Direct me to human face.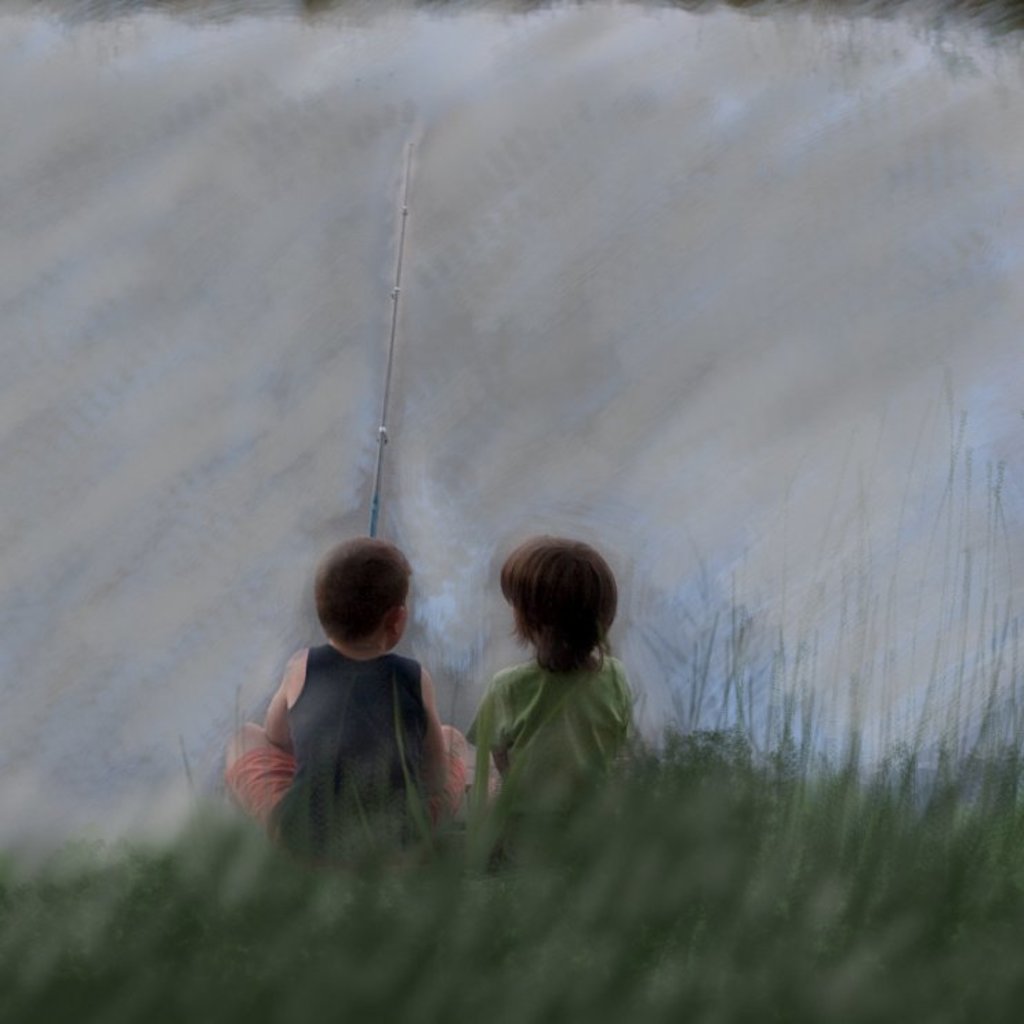
Direction: {"left": 399, "top": 599, "right": 413, "bottom": 650}.
